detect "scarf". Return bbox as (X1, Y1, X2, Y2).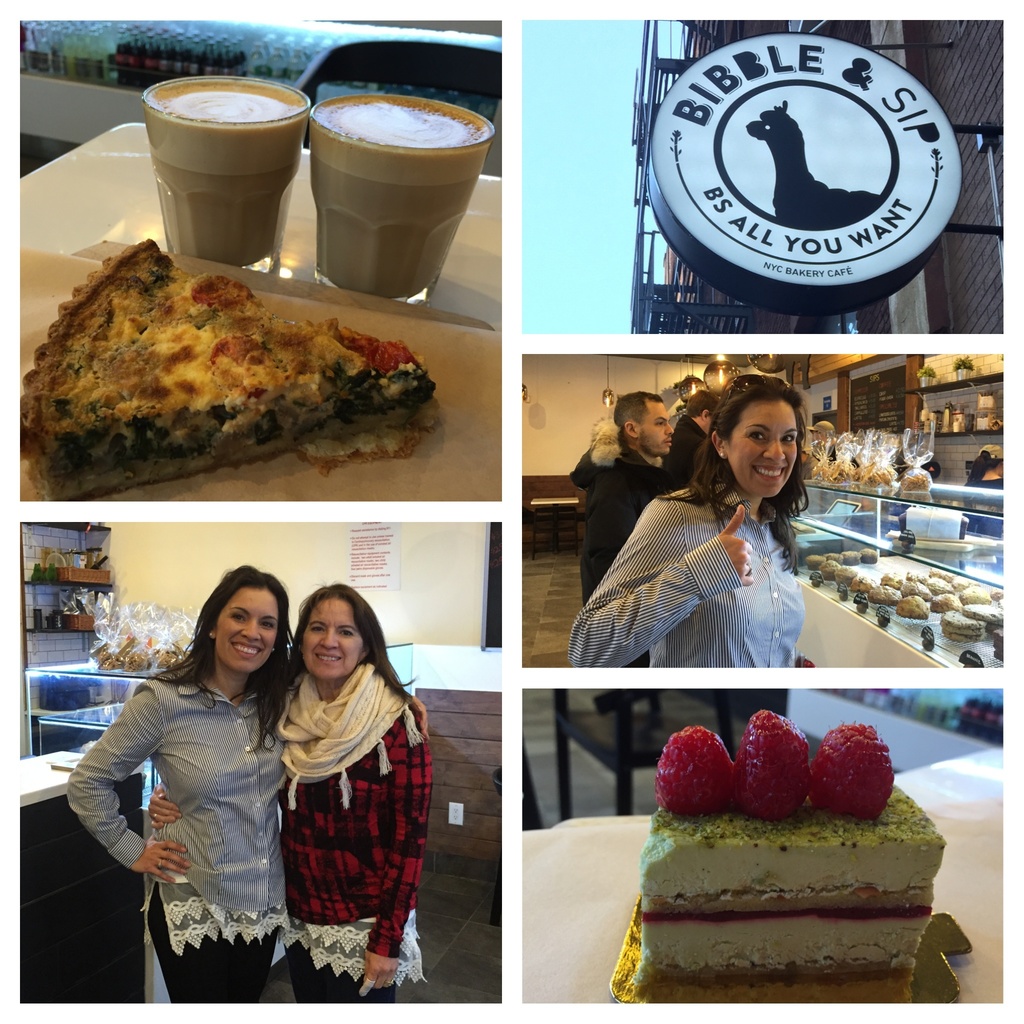
(270, 655, 427, 814).
